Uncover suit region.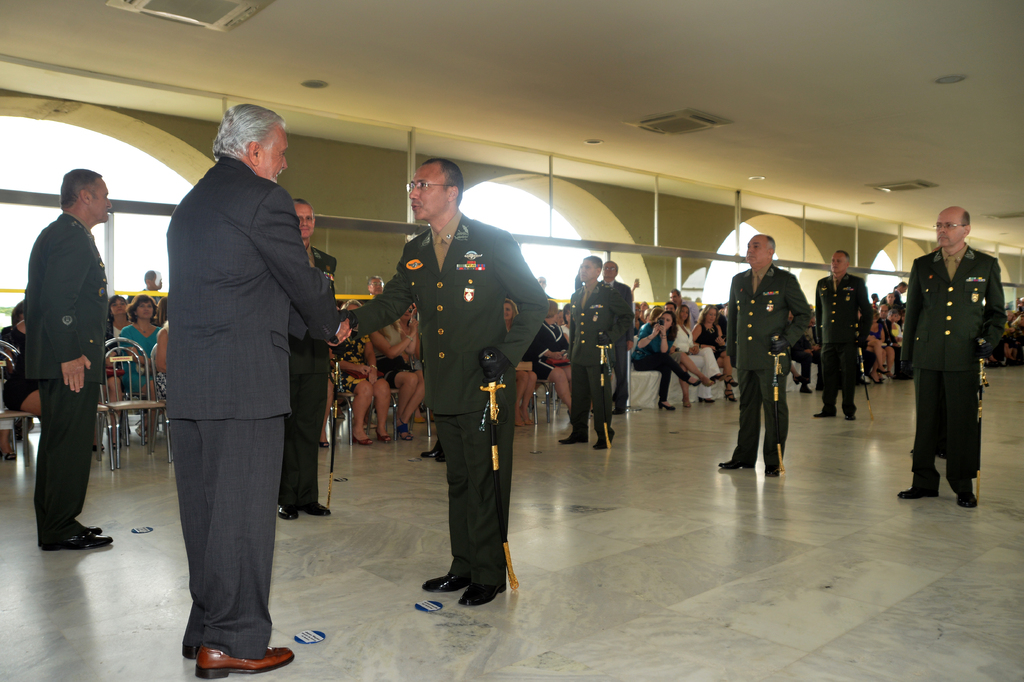
Uncovered: bbox(908, 234, 1004, 508).
